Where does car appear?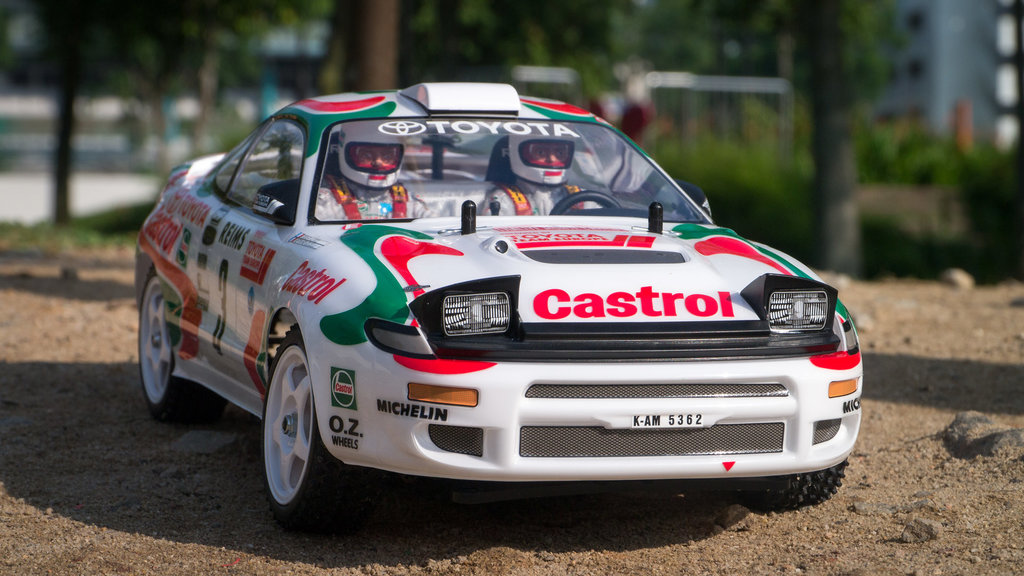
Appears at x1=137 y1=82 x2=862 y2=534.
